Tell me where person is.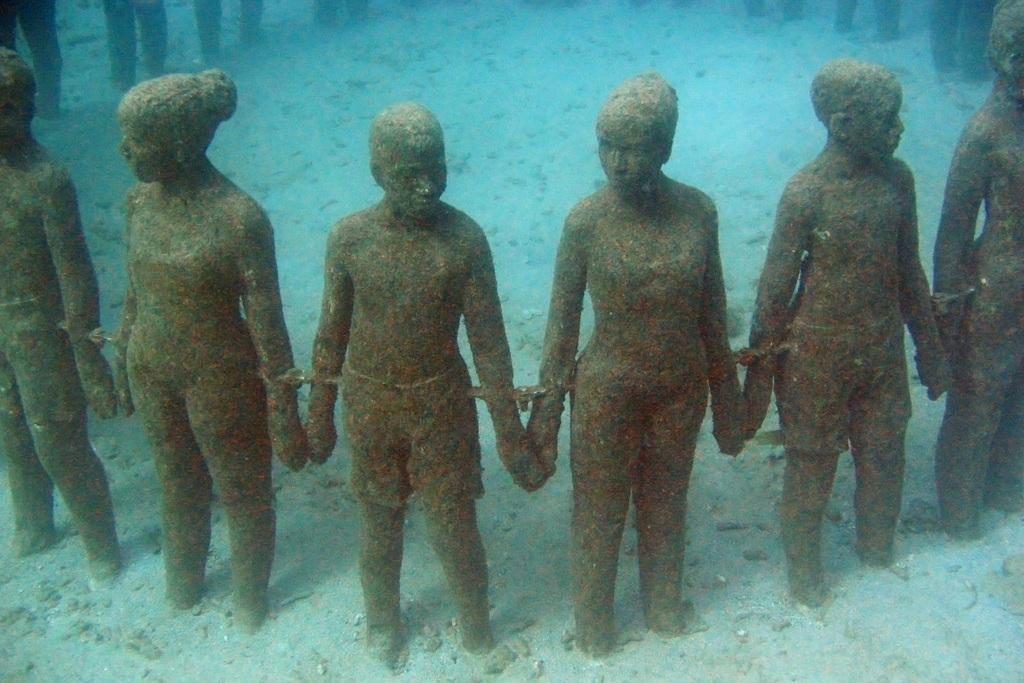
person is at BBox(112, 59, 301, 632).
